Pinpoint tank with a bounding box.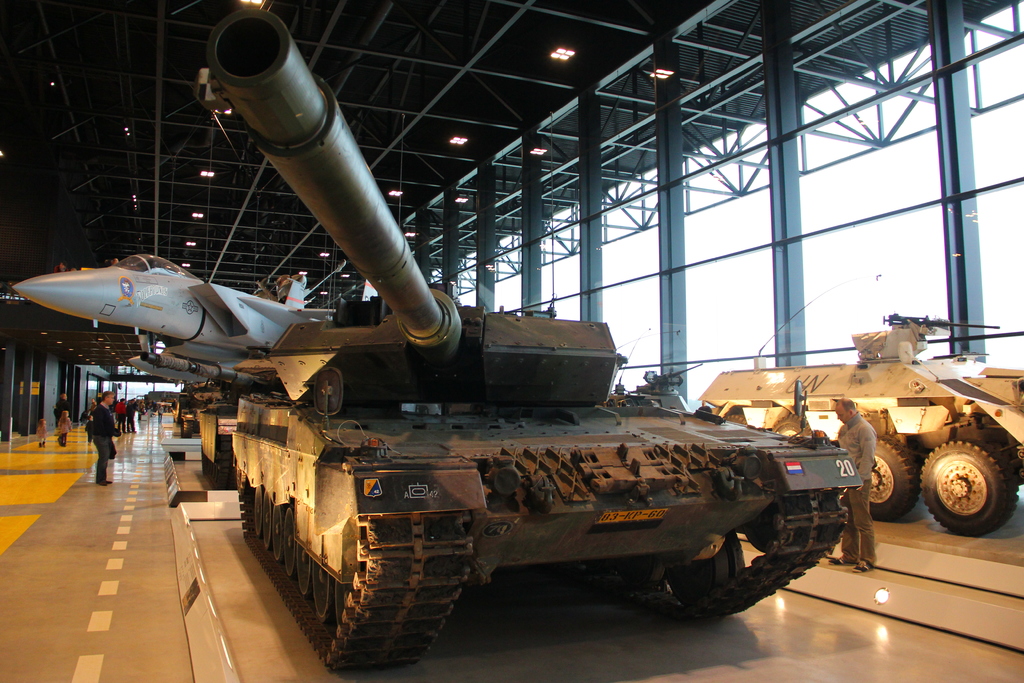
locate(699, 313, 1023, 536).
